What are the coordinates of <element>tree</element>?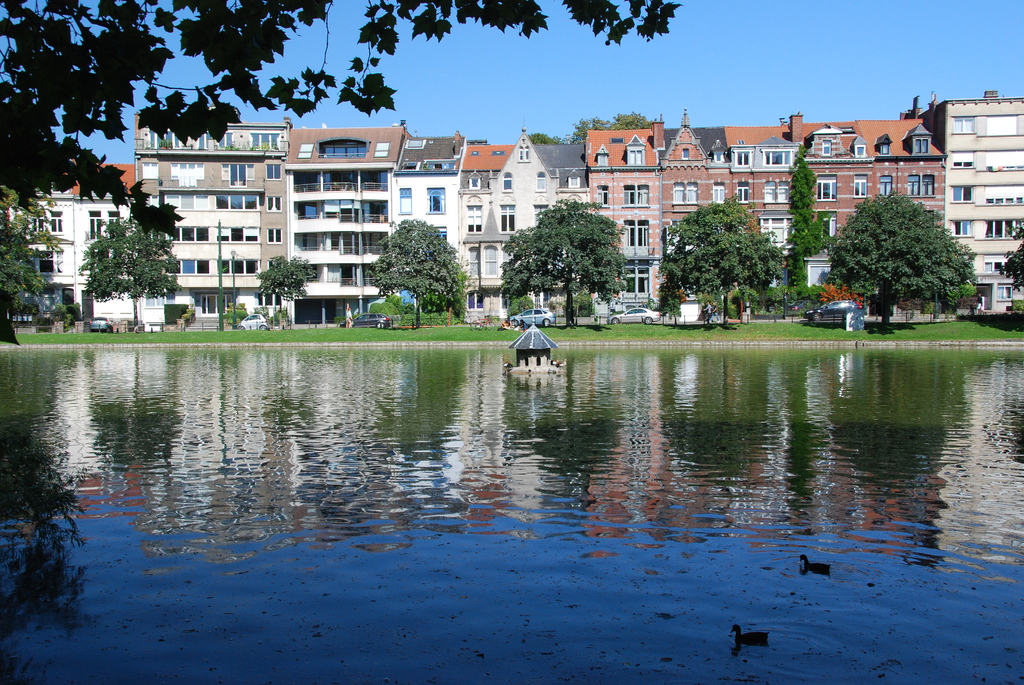
pyautogui.locateOnScreen(75, 213, 186, 331).
